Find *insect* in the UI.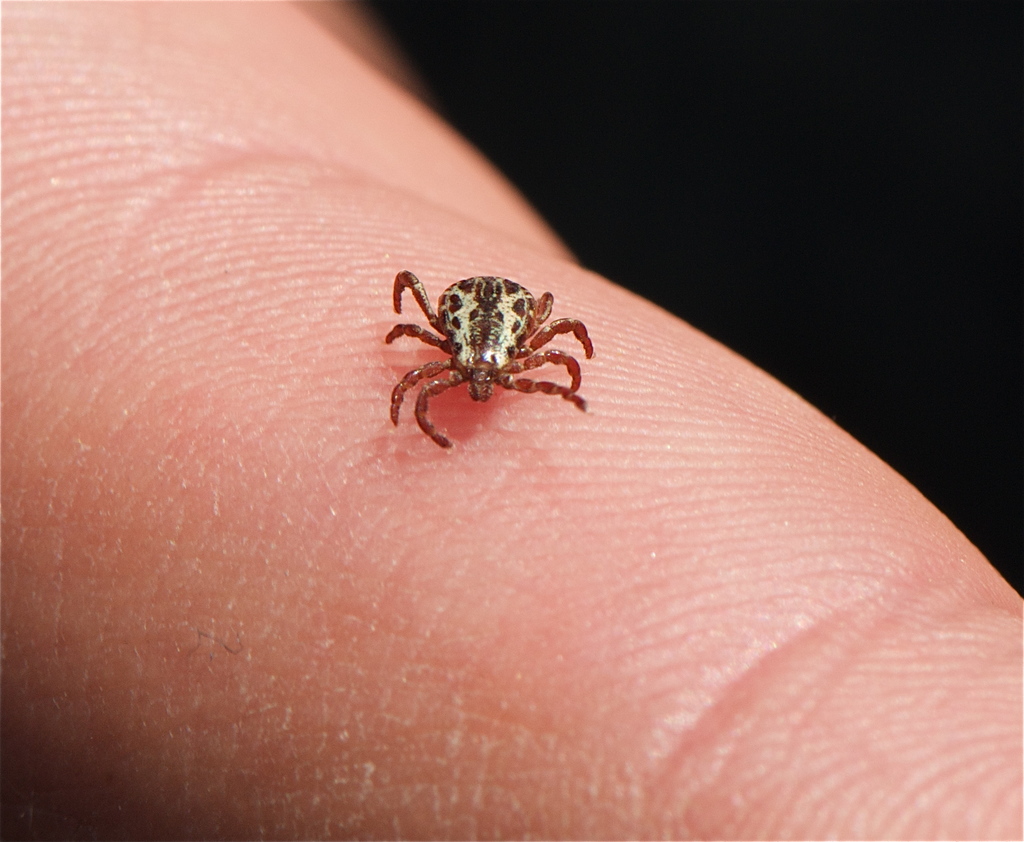
UI element at (left=381, top=266, right=600, bottom=449).
